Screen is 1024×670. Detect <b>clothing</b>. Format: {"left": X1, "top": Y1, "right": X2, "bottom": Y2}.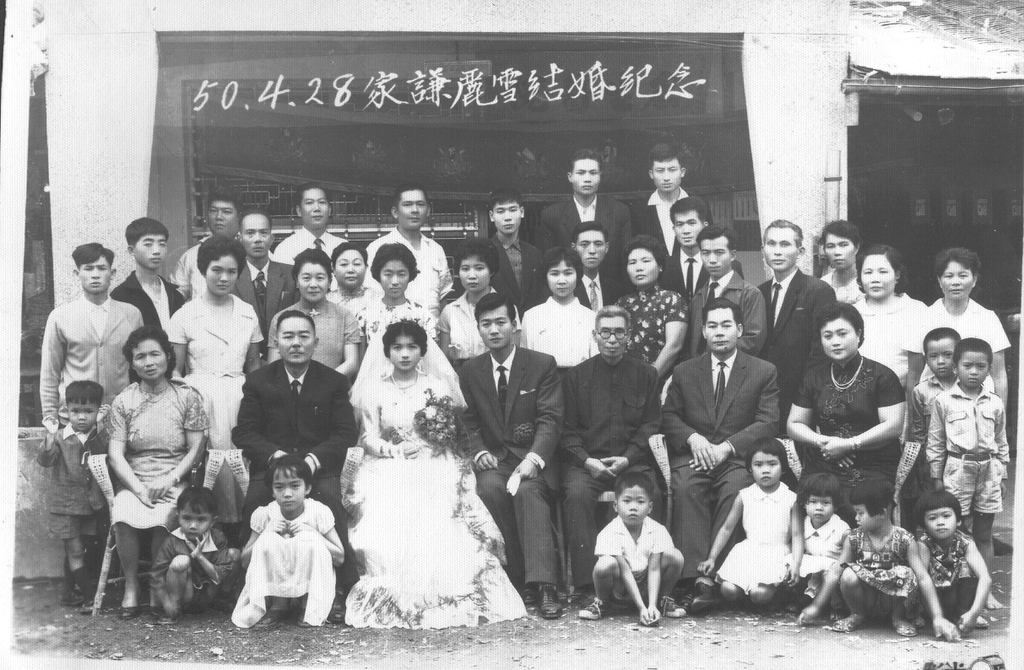
{"left": 598, "top": 521, "right": 672, "bottom": 602}.
